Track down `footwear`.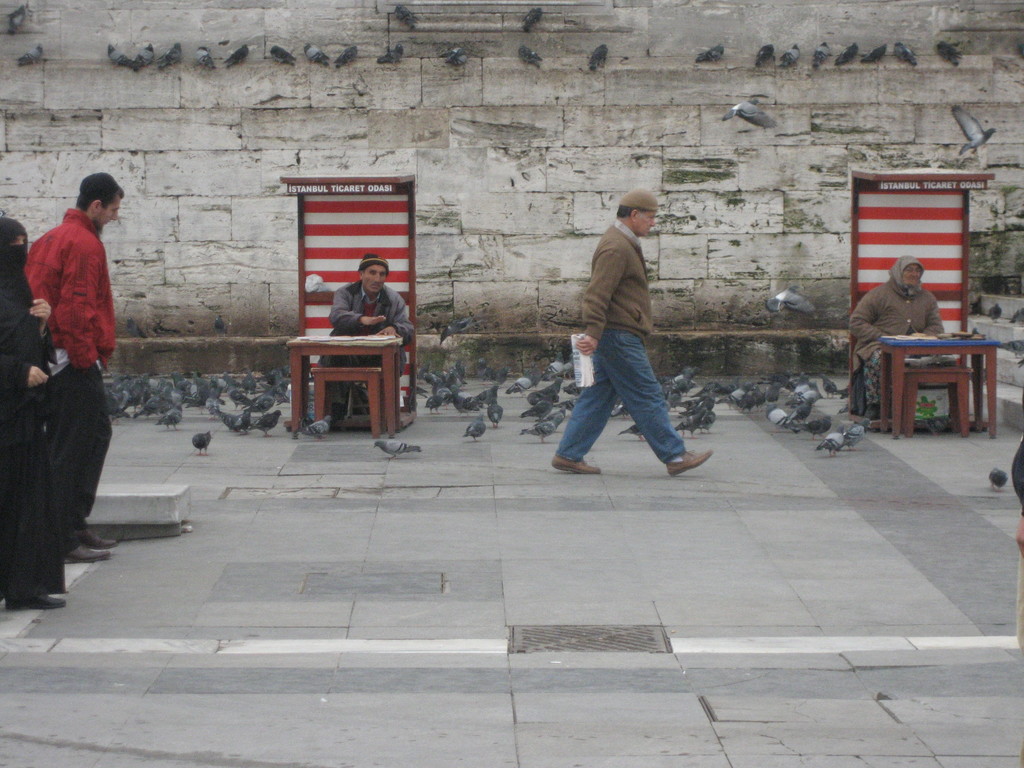
Tracked to <region>550, 452, 602, 474</region>.
